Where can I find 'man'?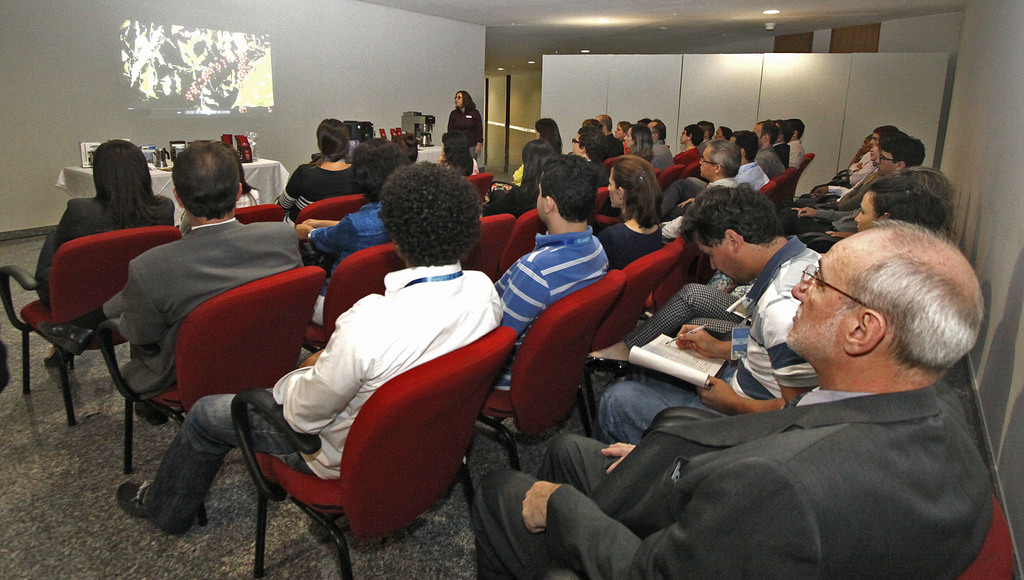
You can find it at [x1=476, y1=211, x2=996, y2=579].
